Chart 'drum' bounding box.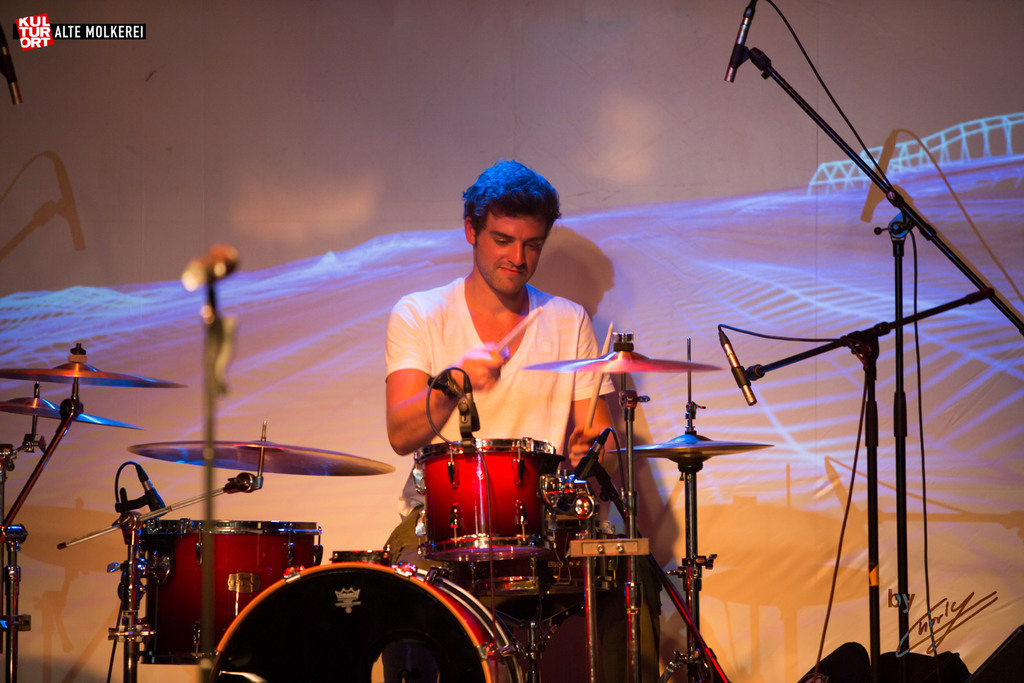
Charted: rect(420, 438, 559, 598).
